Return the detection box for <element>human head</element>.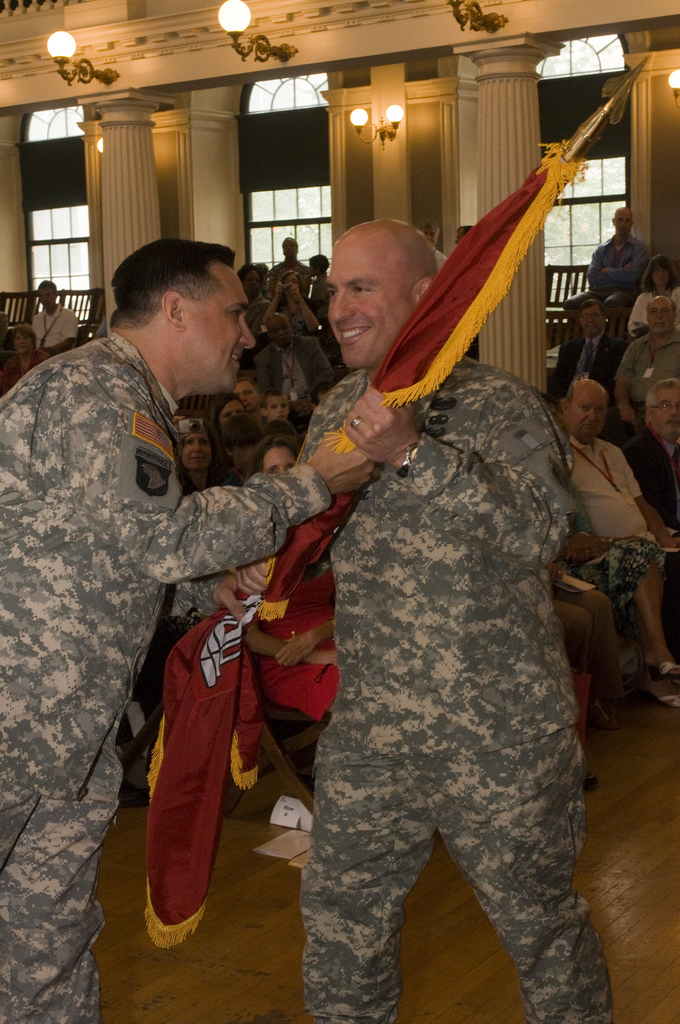
region(578, 299, 606, 339).
